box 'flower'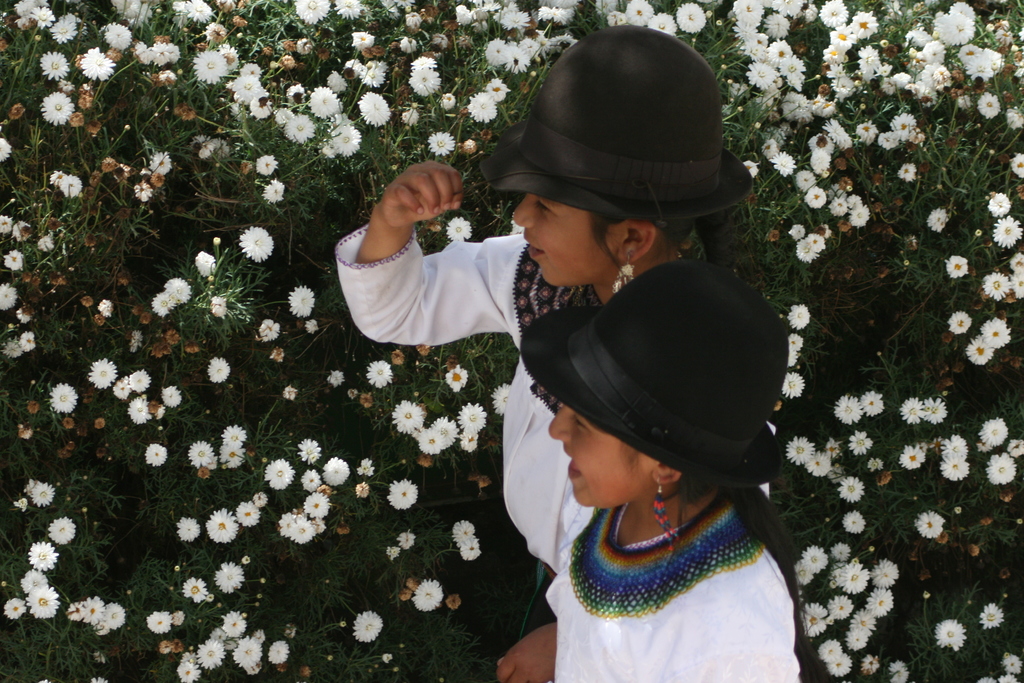
box=[451, 517, 475, 542]
